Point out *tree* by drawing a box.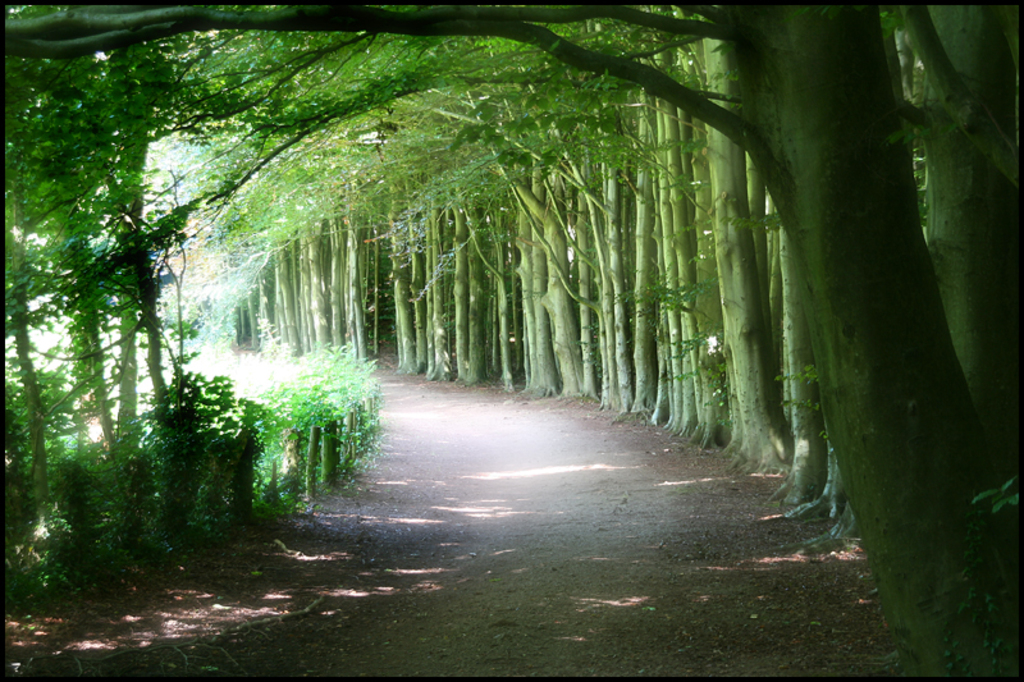
(x1=0, y1=0, x2=195, y2=519).
